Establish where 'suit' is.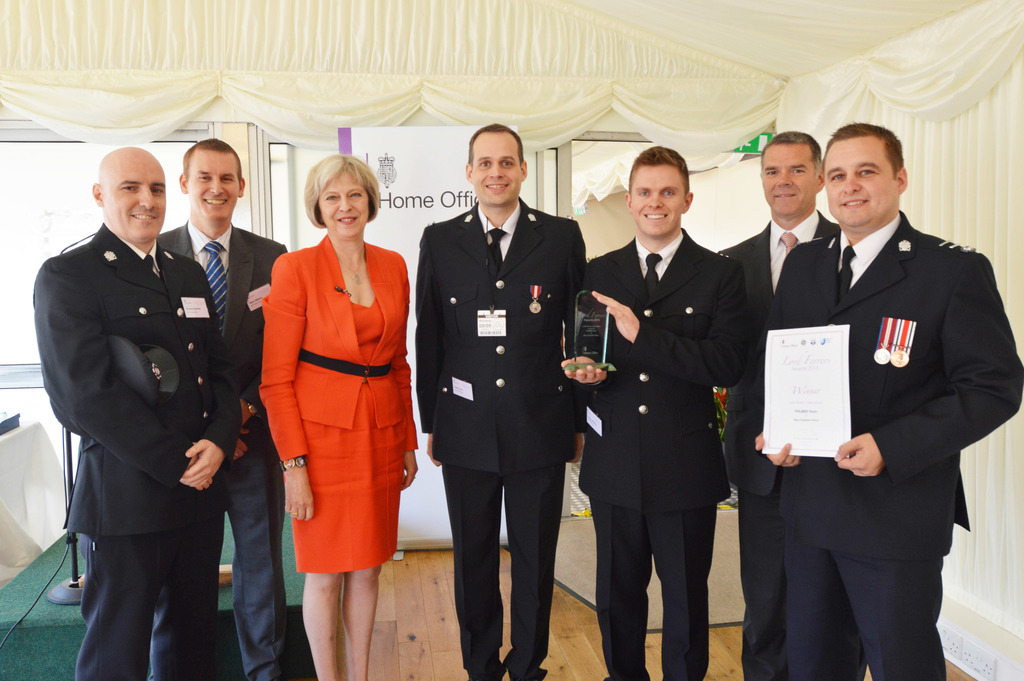
Established at select_region(253, 224, 420, 459).
